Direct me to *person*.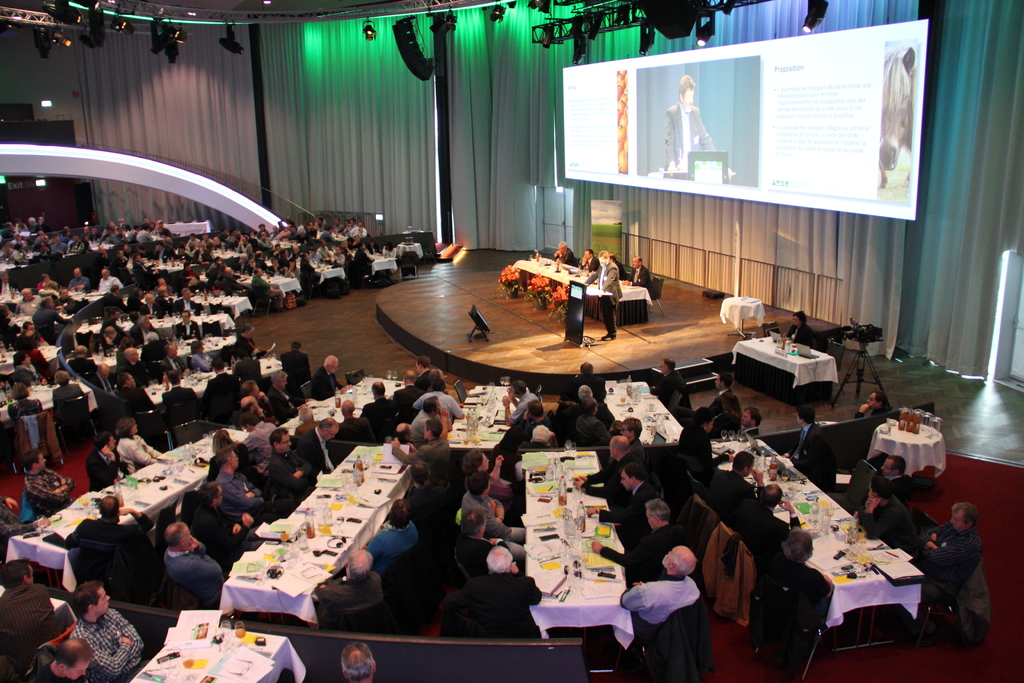
Direction: [590, 248, 619, 341].
